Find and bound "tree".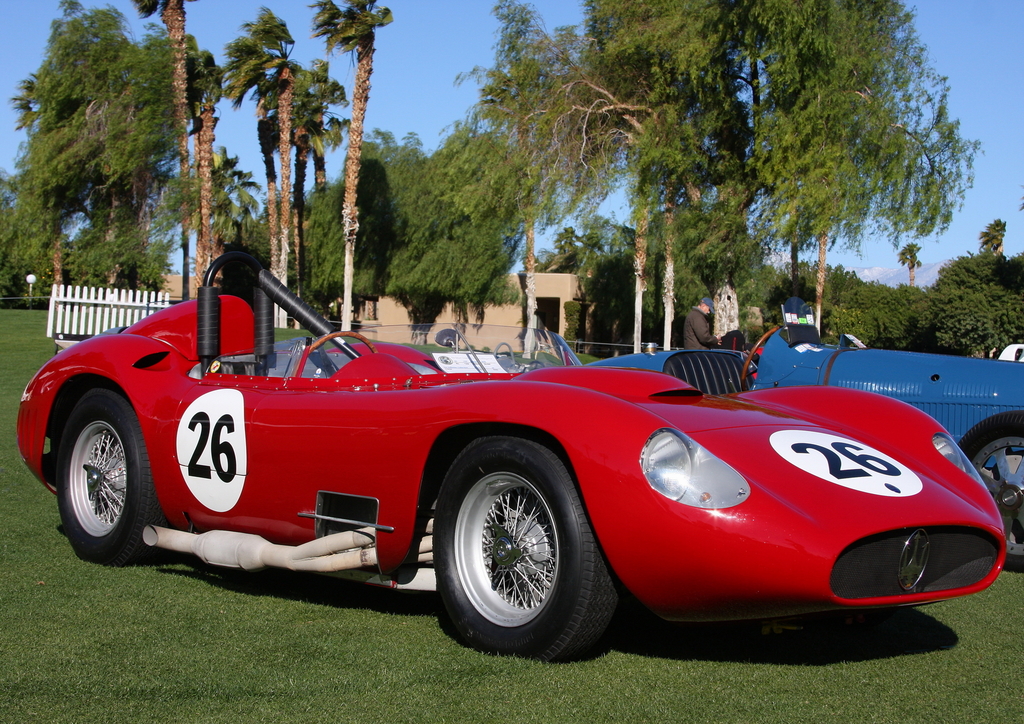
Bound: left=821, top=278, right=918, bottom=342.
